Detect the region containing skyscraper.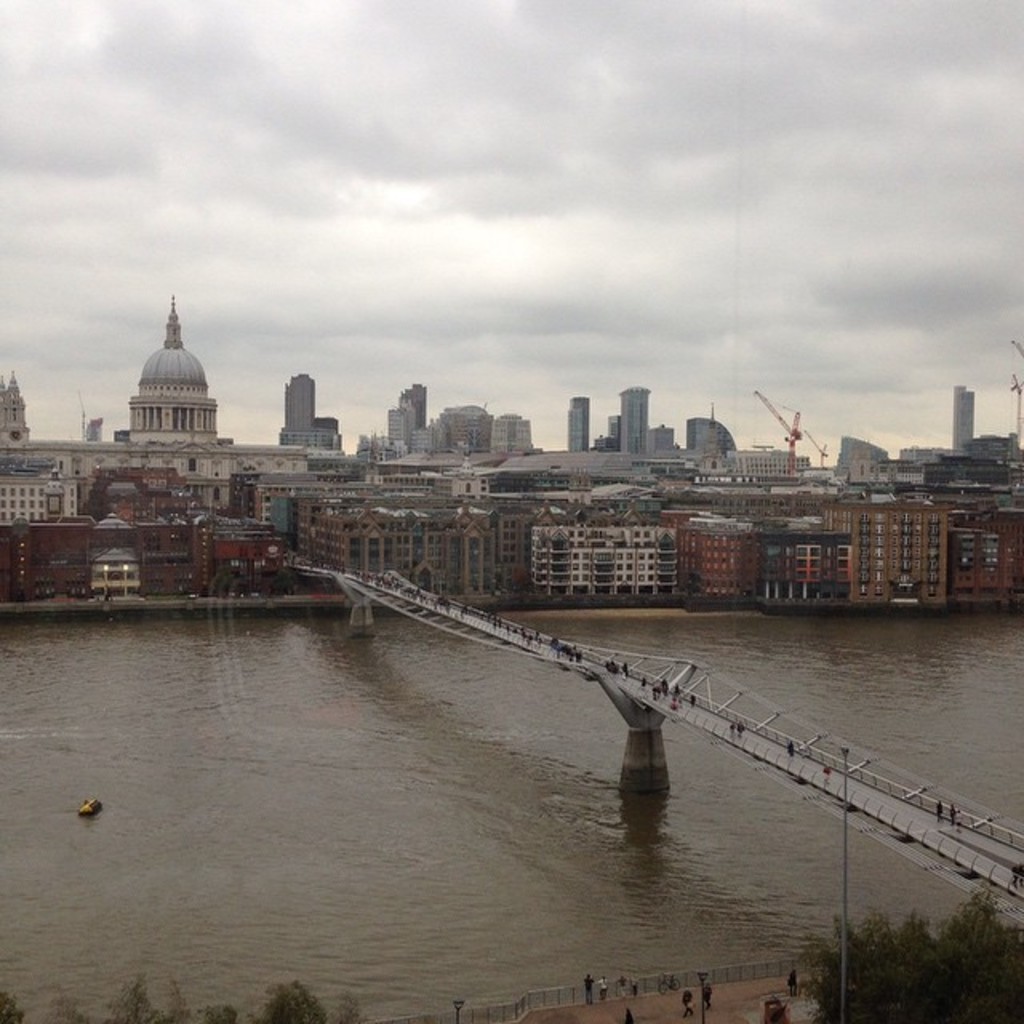
select_region(123, 293, 224, 443).
